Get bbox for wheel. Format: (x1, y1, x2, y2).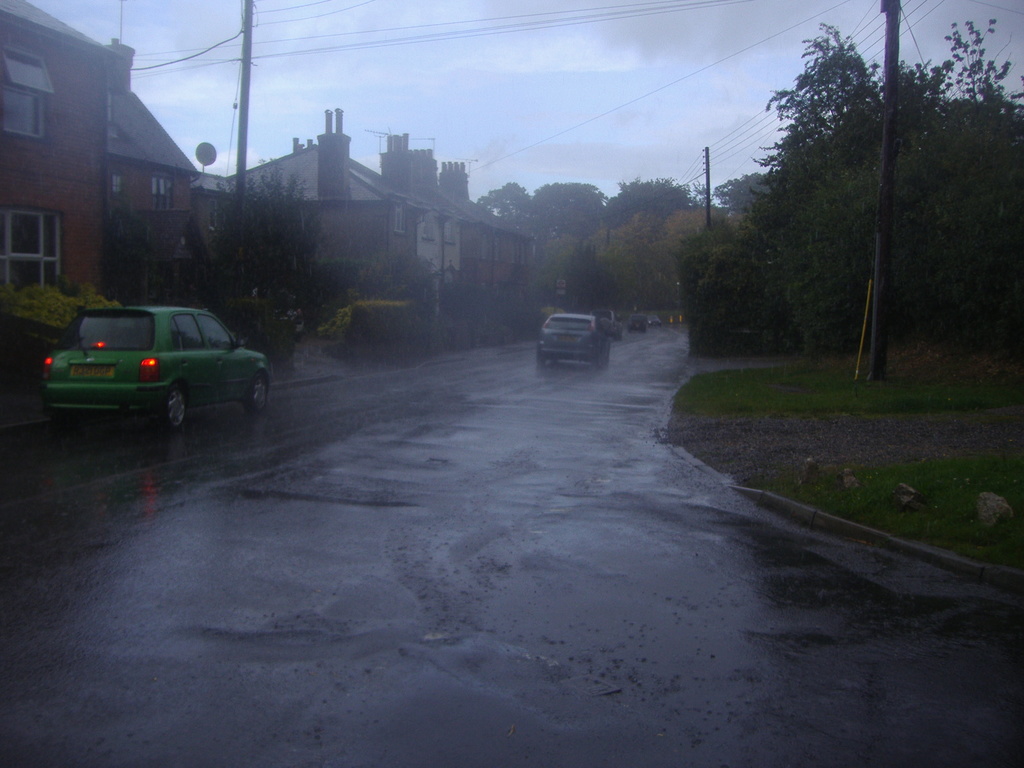
(148, 381, 190, 432).
